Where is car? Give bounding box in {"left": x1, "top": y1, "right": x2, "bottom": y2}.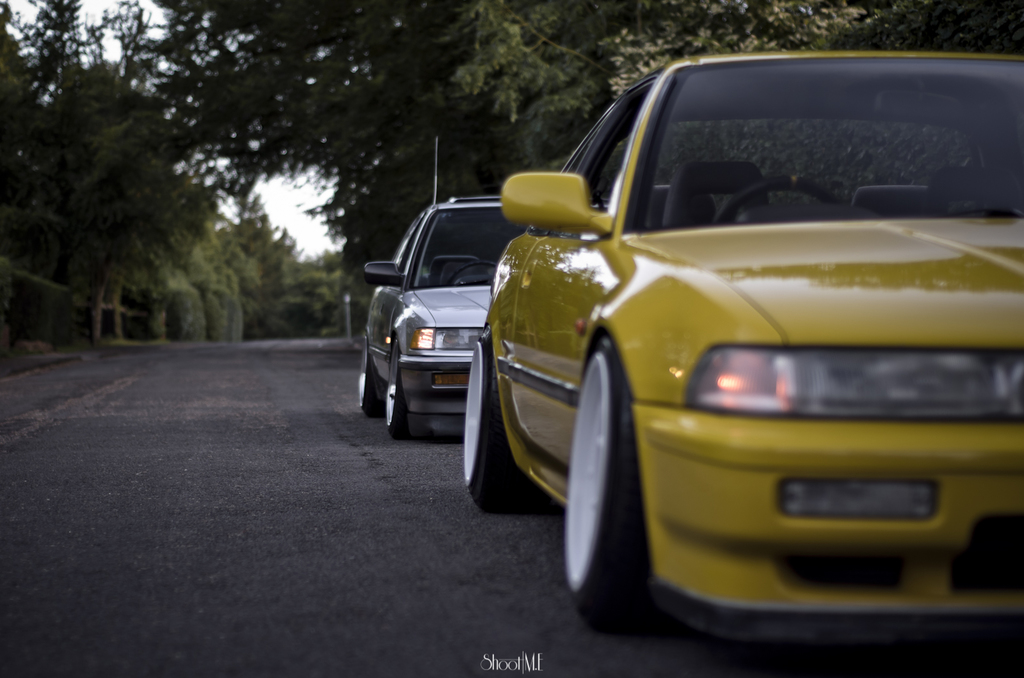
{"left": 431, "top": 47, "right": 996, "bottom": 649}.
